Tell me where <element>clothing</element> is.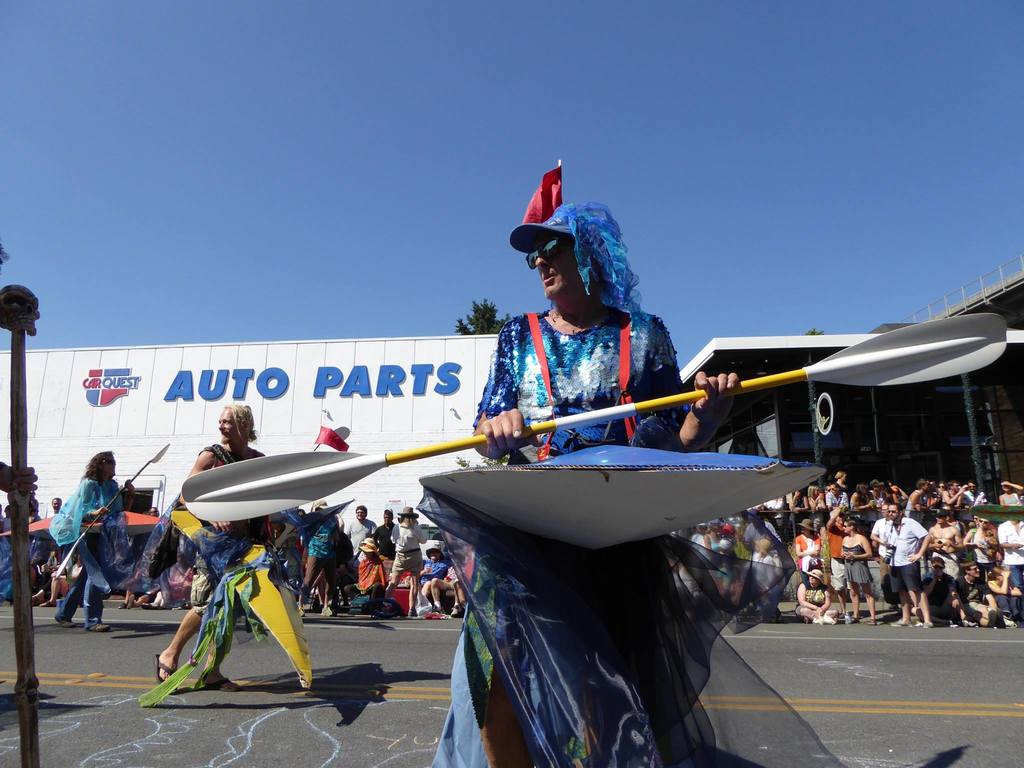
<element>clothing</element> is at rect(466, 291, 749, 767).
